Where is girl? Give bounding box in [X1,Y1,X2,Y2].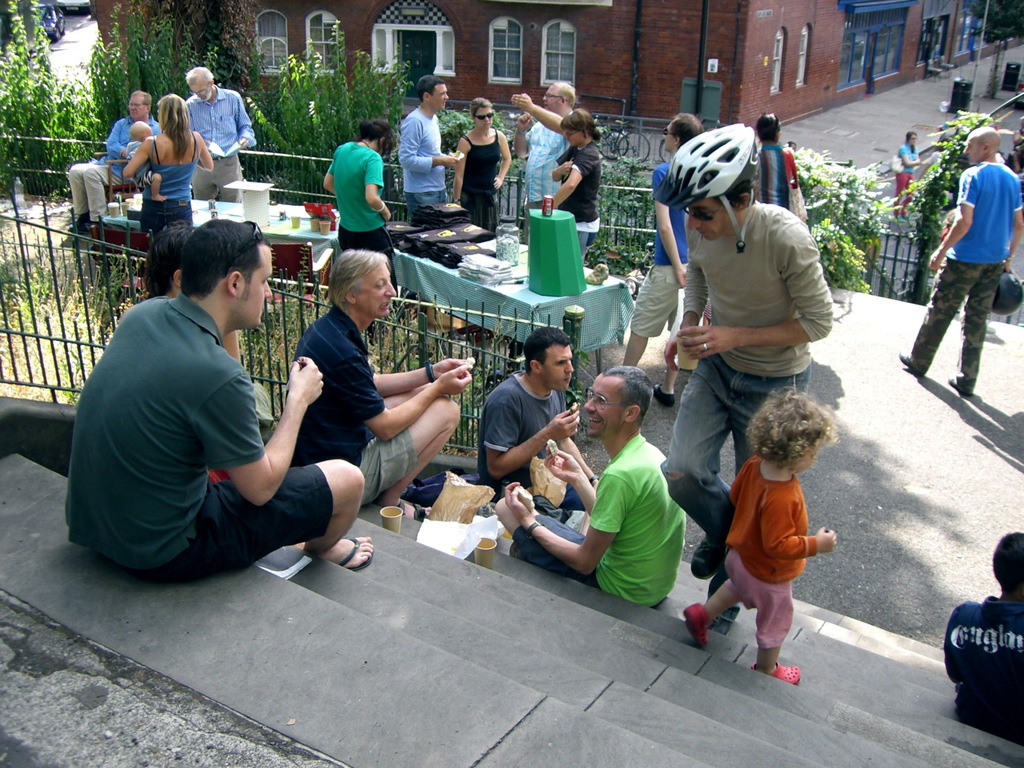
[121,93,210,243].
